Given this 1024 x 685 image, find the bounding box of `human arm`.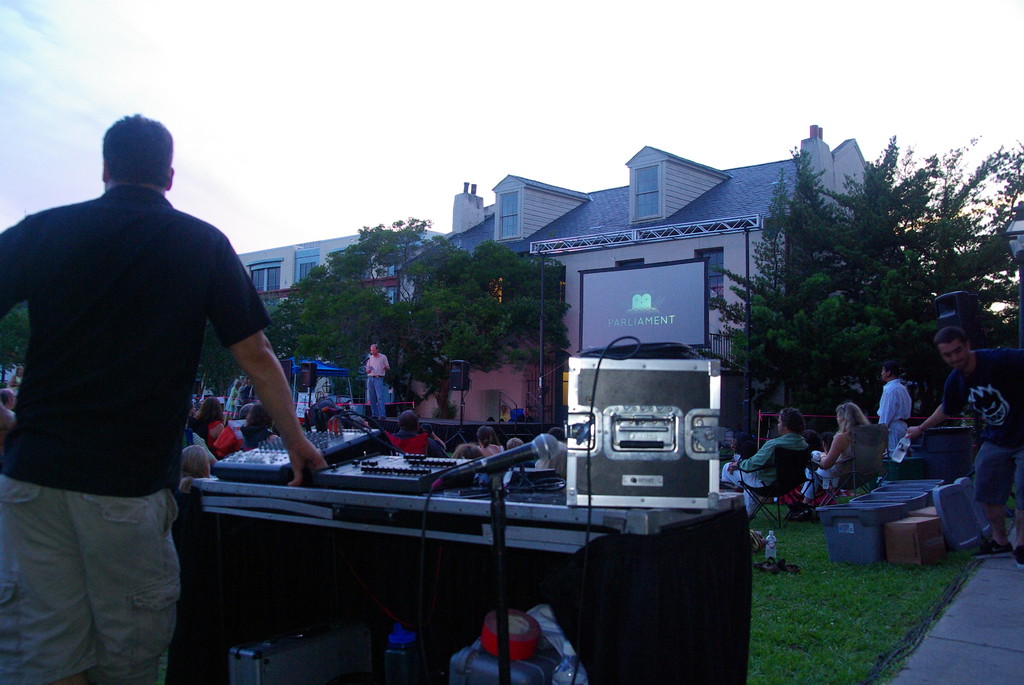
{"left": 0, "top": 211, "right": 33, "bottom": 321}.
